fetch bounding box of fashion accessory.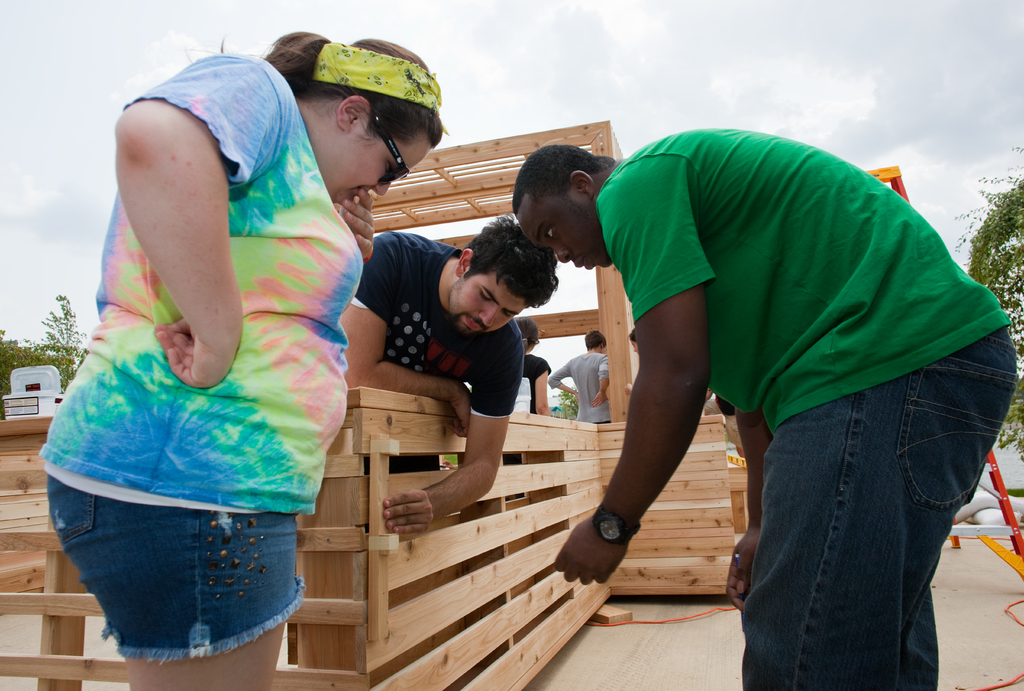
Bbox: l=369, t=106, r=424, b=186.
